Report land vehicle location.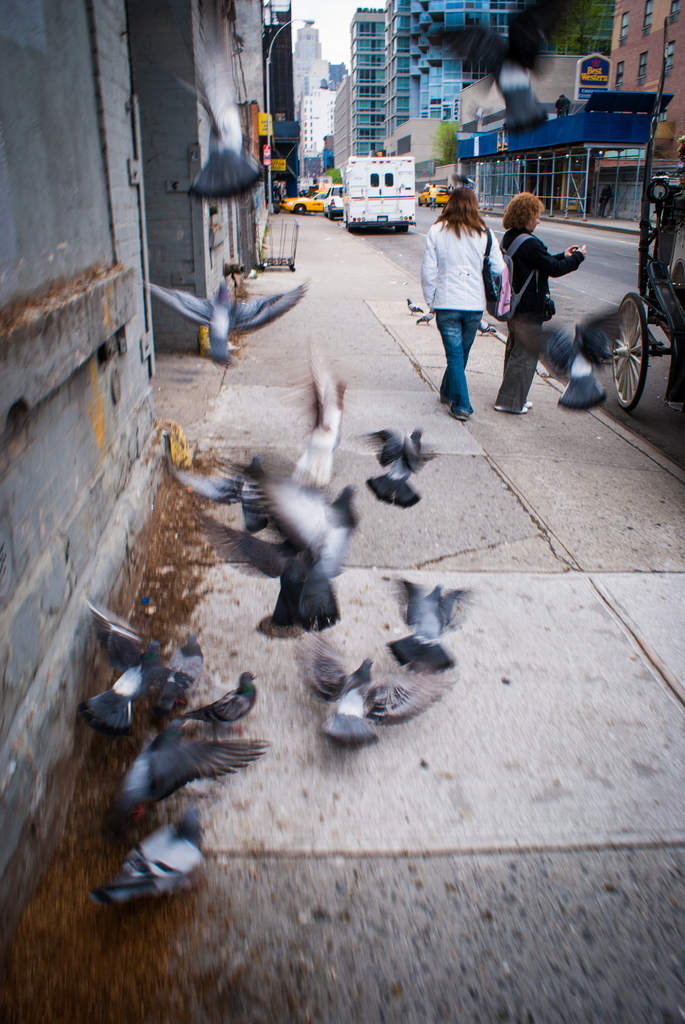
Report: rect(346, 141, 432, 222).
